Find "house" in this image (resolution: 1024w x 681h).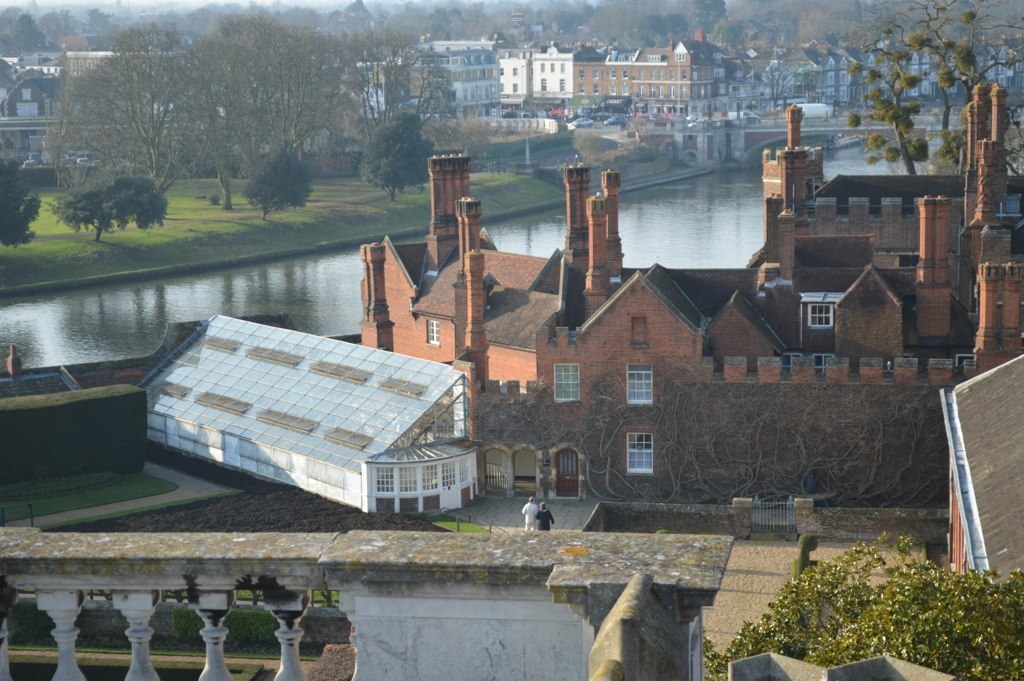
(973,40,1022,94).
